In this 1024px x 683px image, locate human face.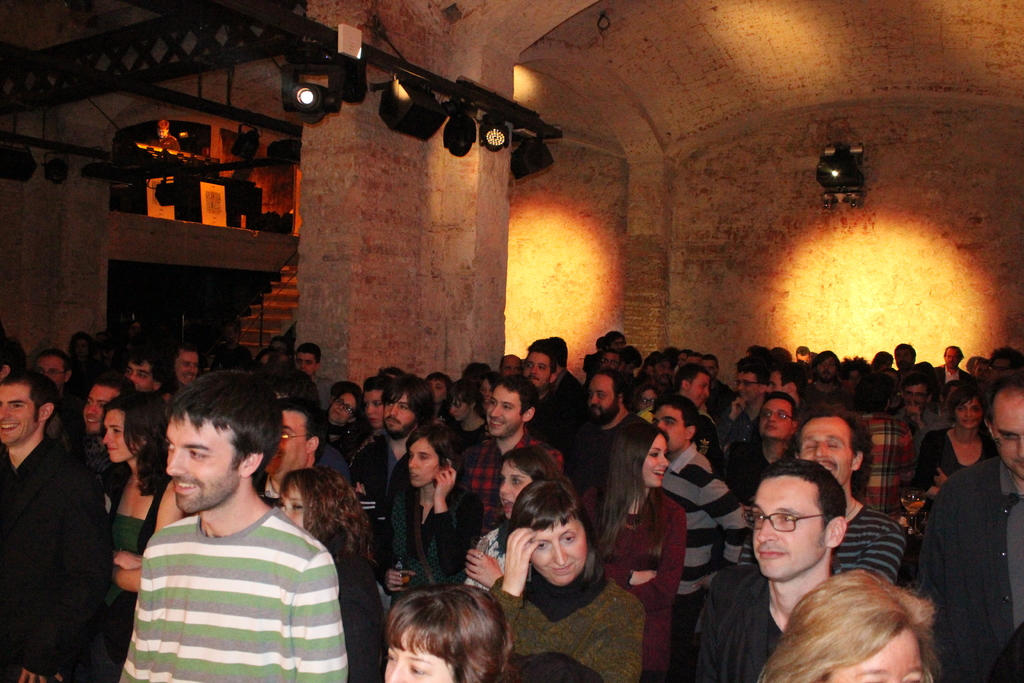
Bounding box: [x1=493, y1=458, x2=531, y2=511].
